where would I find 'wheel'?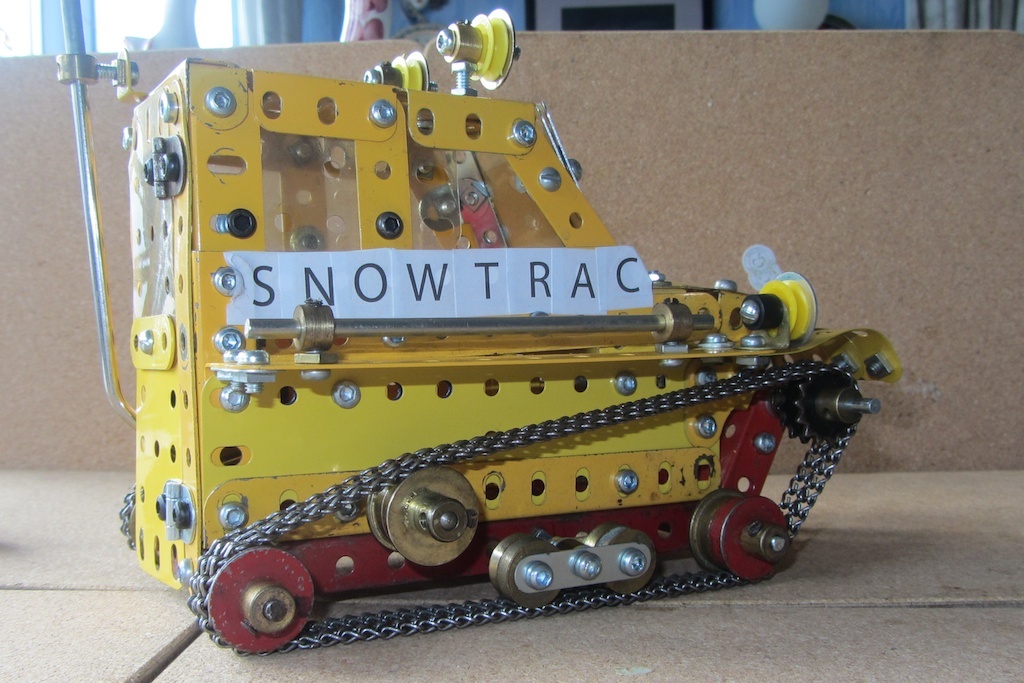
At detection(500, 541, 553, 606).
